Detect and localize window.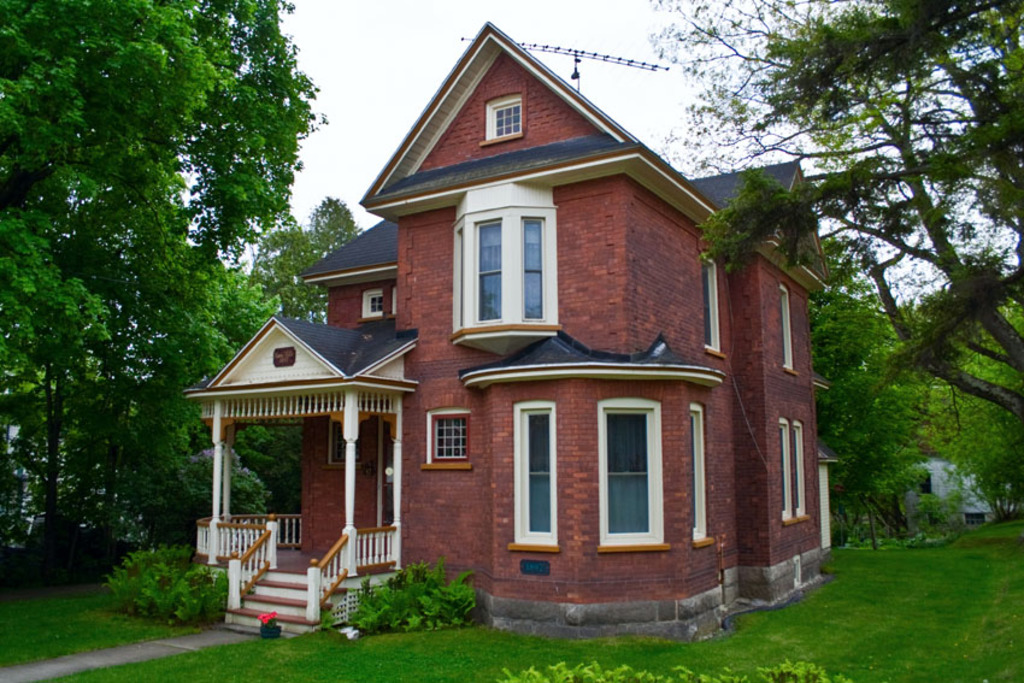
Localized at [795,422,808,516].
